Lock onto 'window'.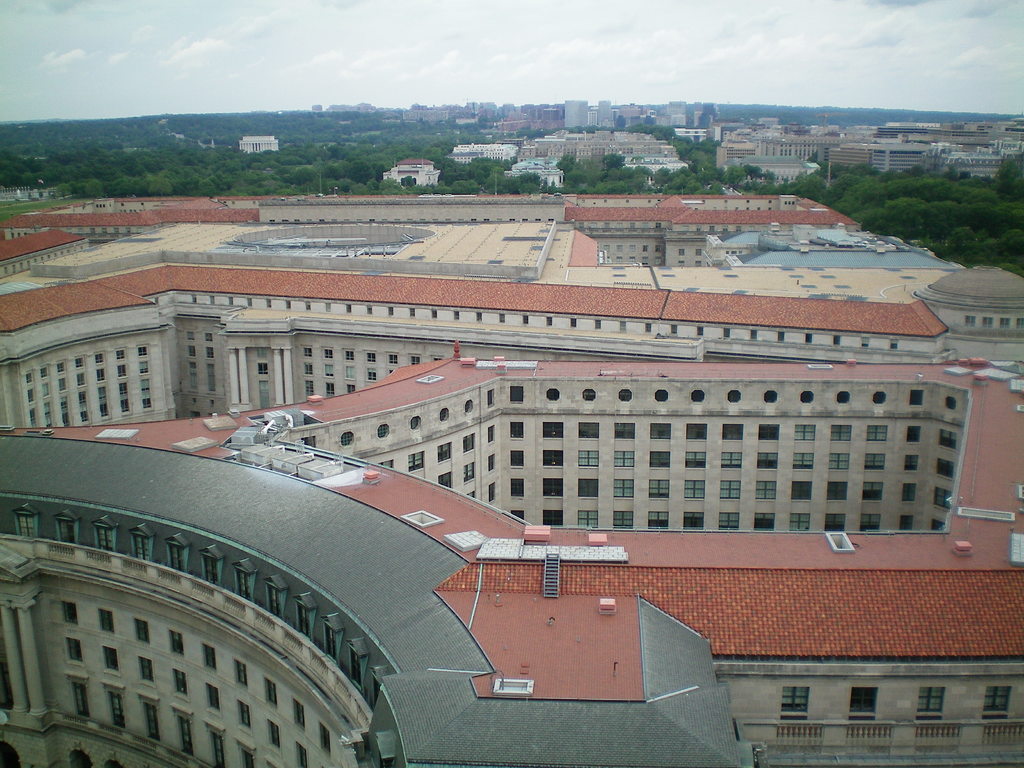
Locked: x1=721 y1=424 x2=744 y2=442.
